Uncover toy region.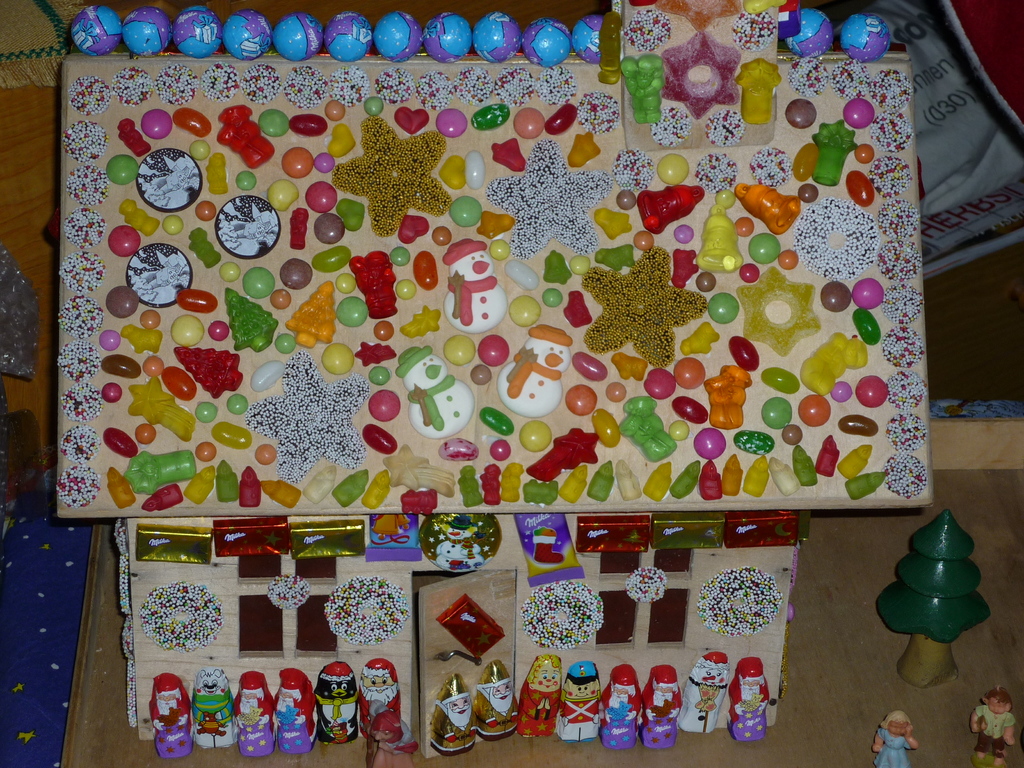
Uncovered: [140,668,202,741].
